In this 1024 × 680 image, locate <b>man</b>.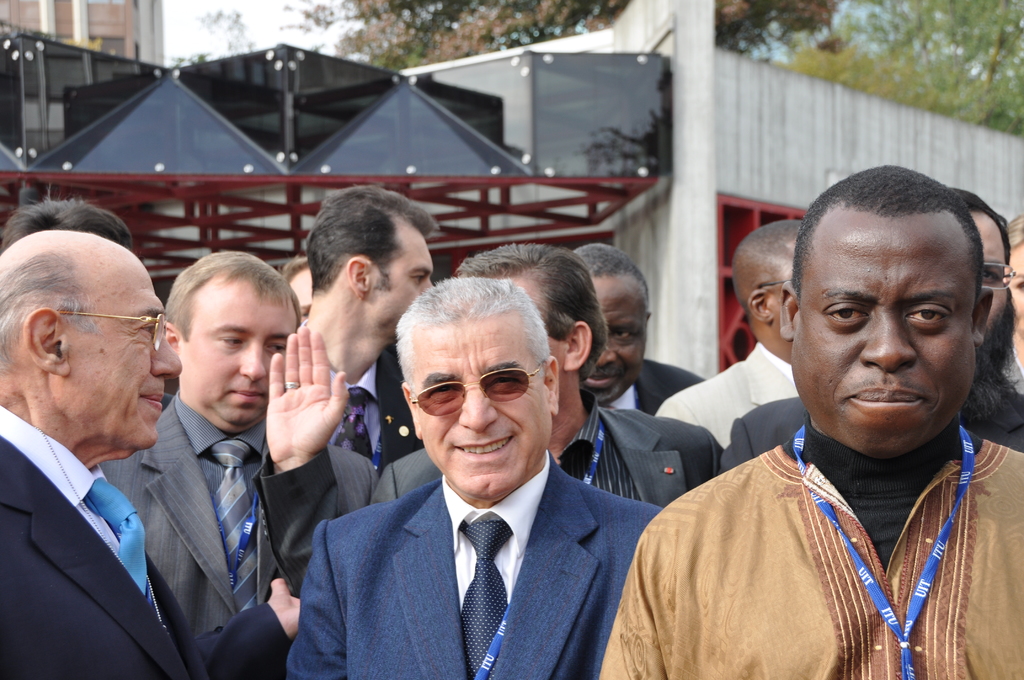
Bounding box: bbox=[650, 213, 804, 448].
